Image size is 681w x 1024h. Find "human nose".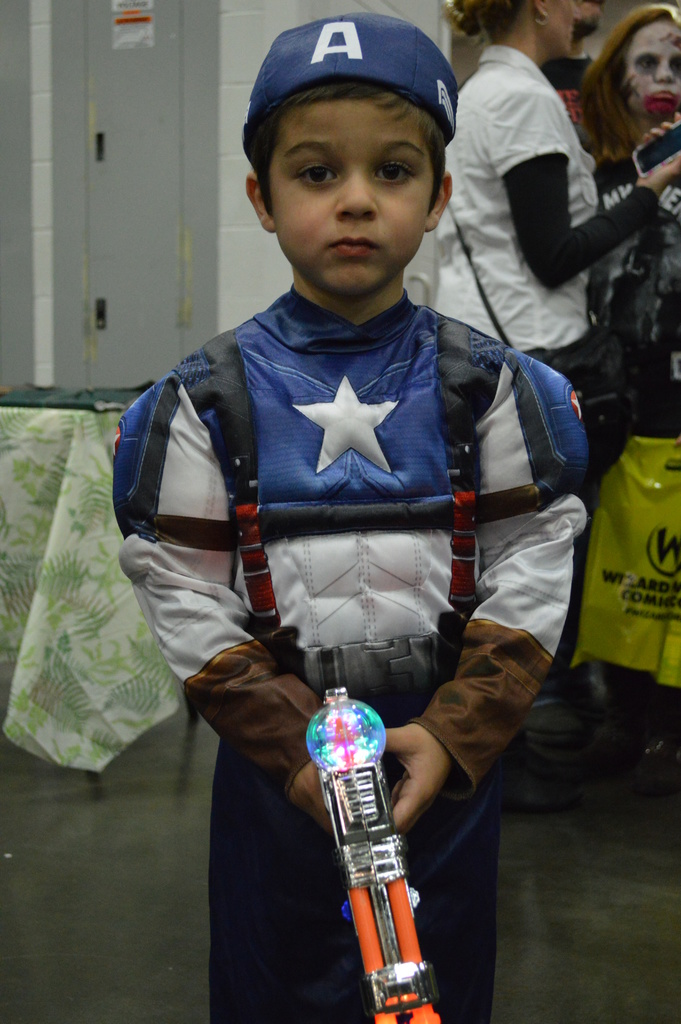
571/3/584/24.
